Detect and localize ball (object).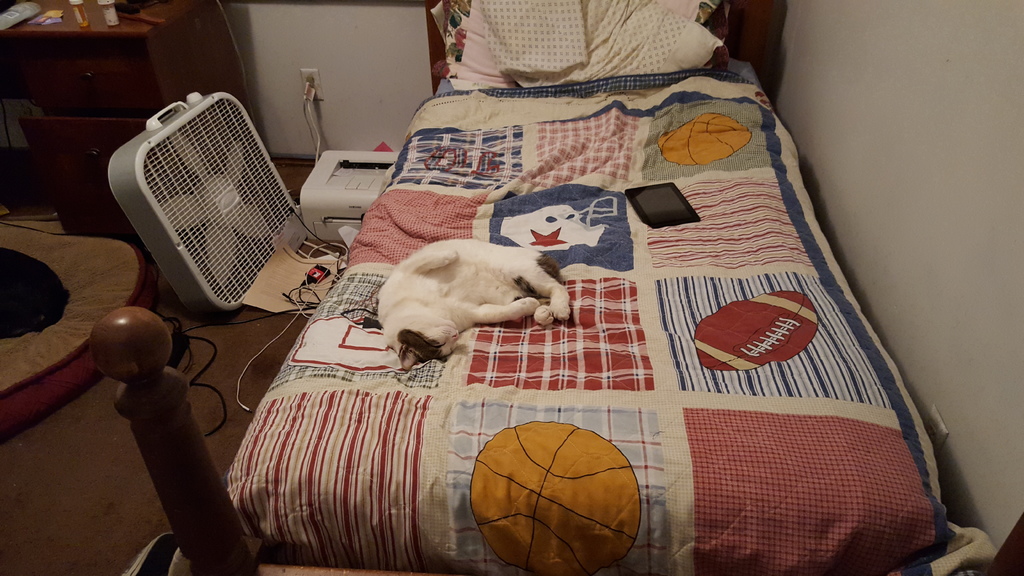
Localized at [658,109,749,163].
